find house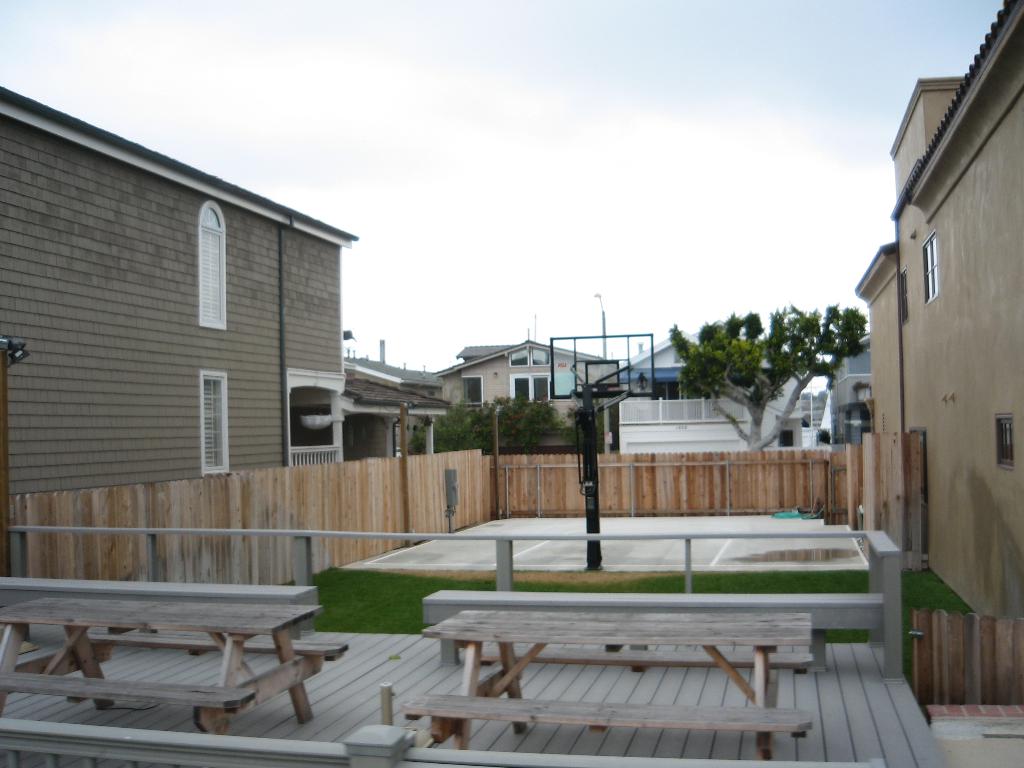
x1=427, y1=327, x2=624, y2=430
